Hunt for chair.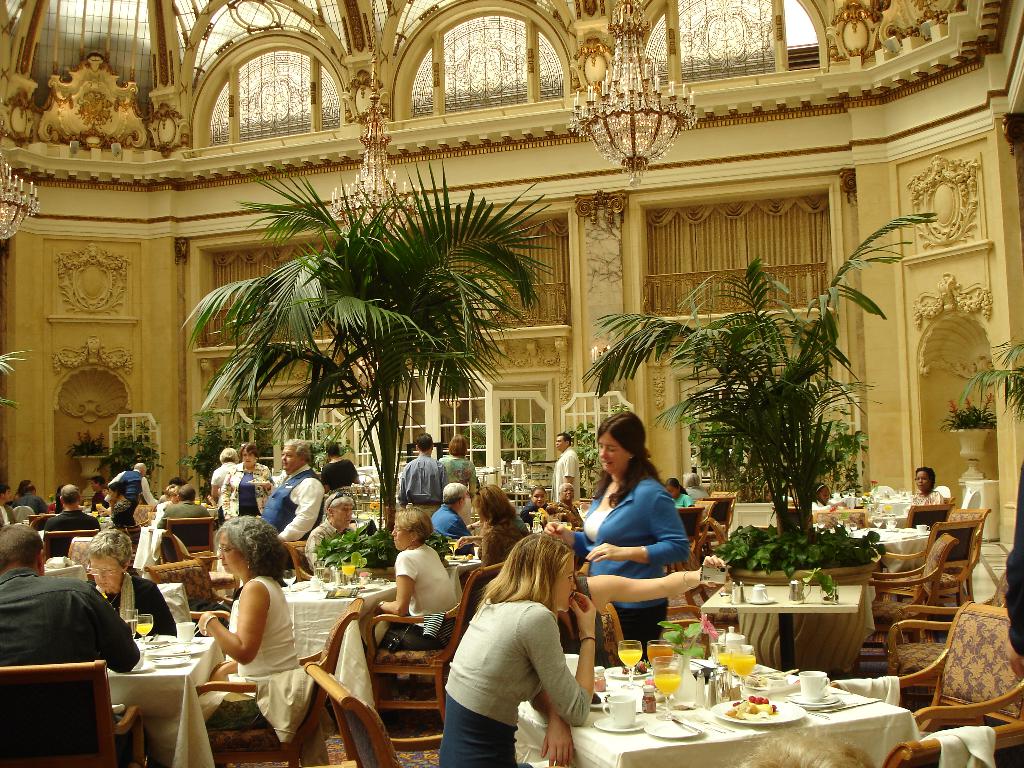
Hunted down at locate(678, 508, 703, 563).
